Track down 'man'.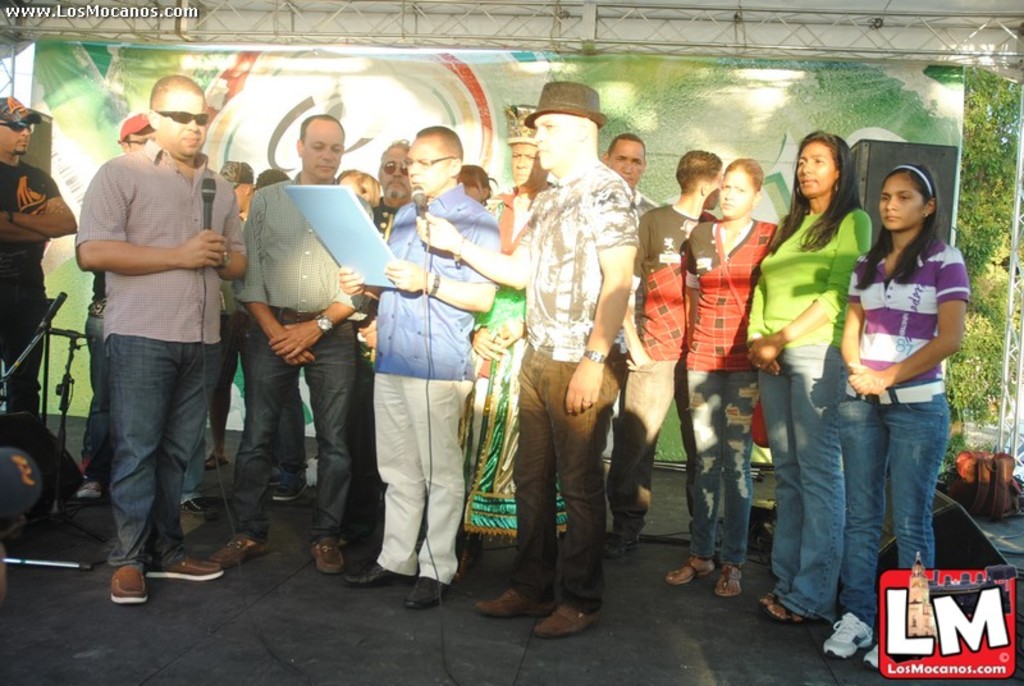
Tracked to [209, 159, 260, 474].
